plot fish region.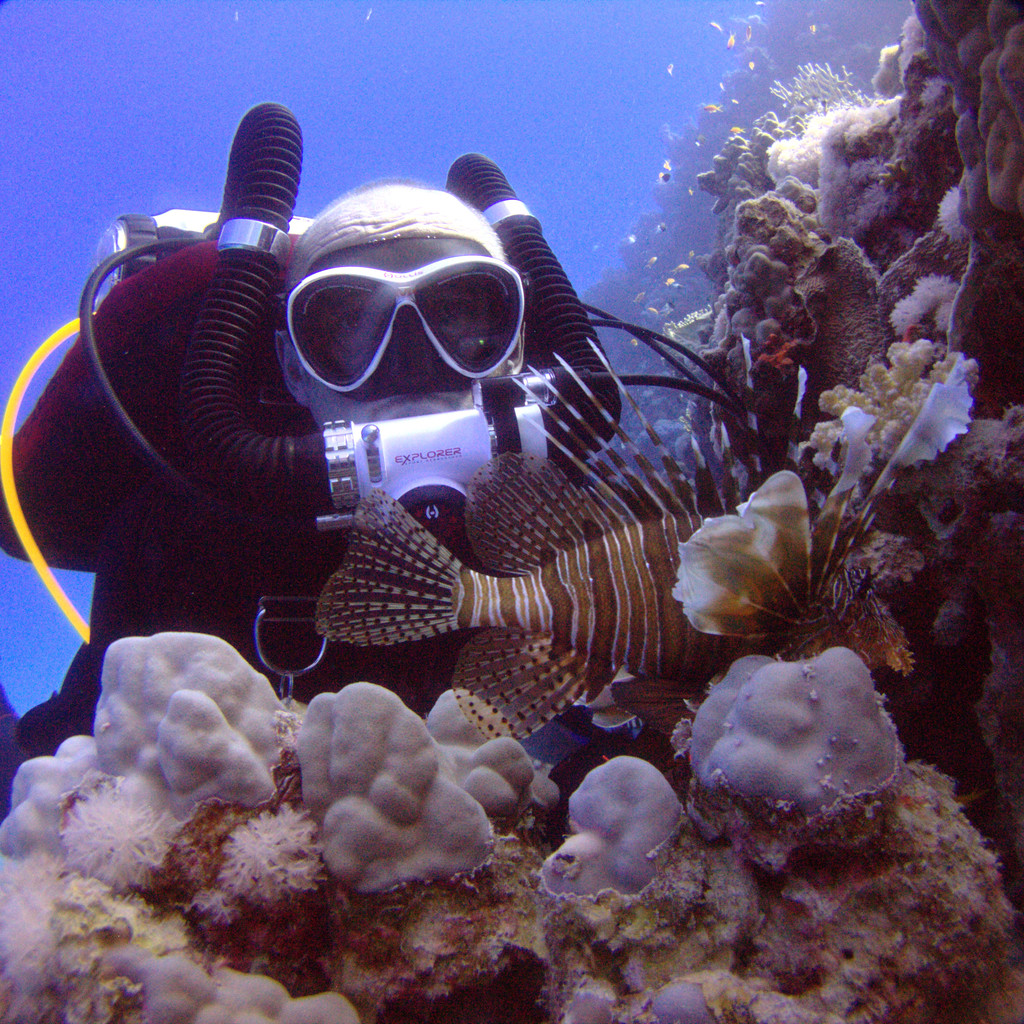
Plotted at 309, 453, 797, 739.
